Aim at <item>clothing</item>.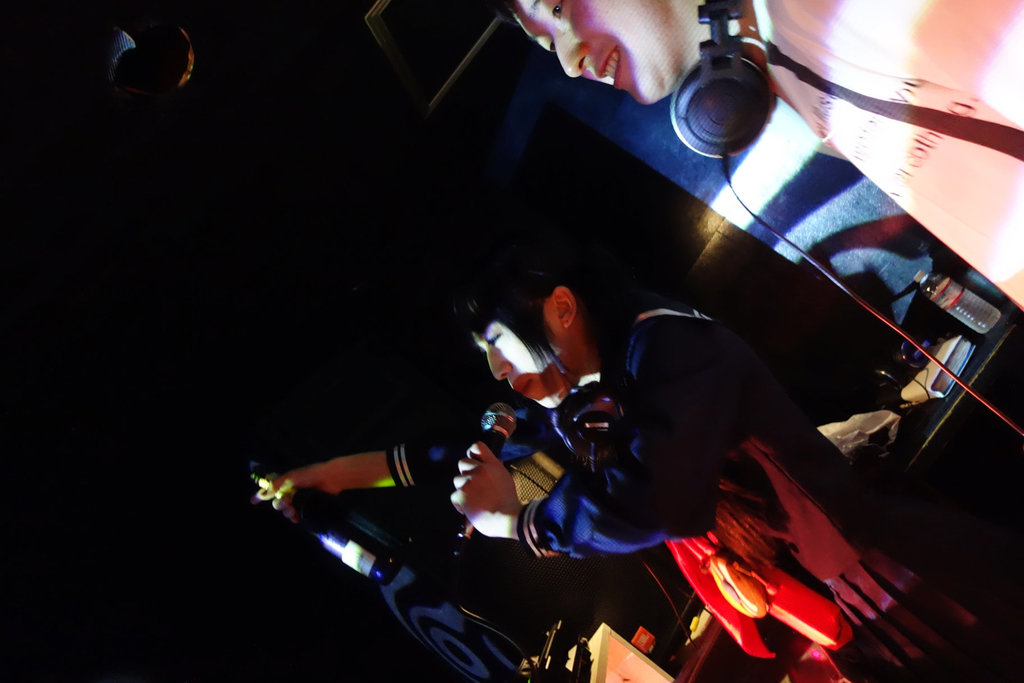
Aimed at bbox=[383, 285, 1022, 682].
